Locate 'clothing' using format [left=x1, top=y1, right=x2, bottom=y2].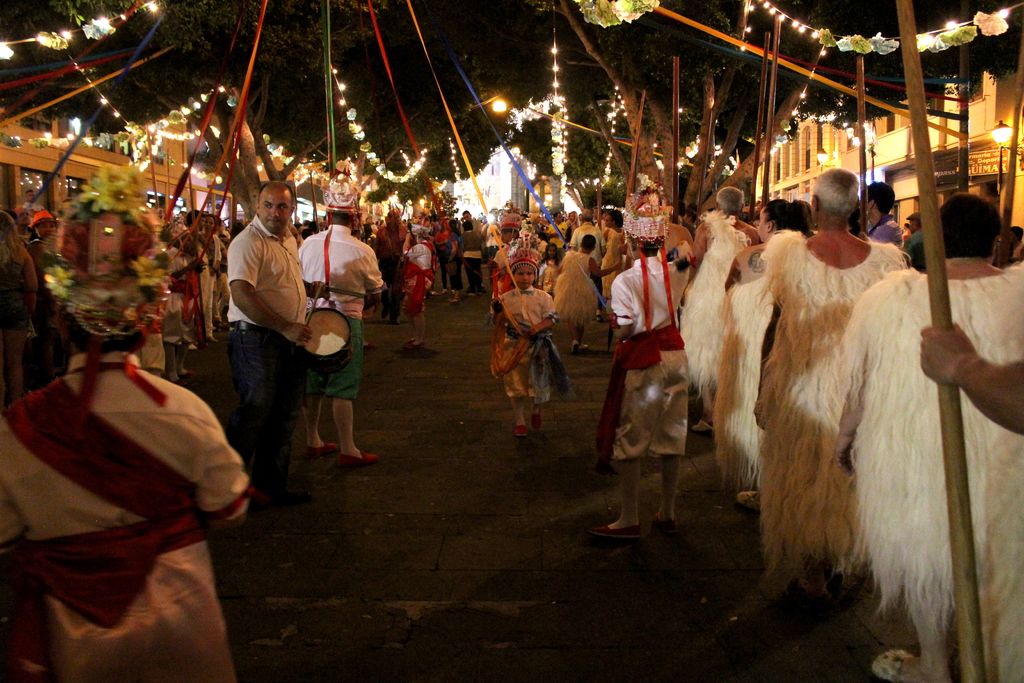
[left=555, top=247, right=596, bottom=324].
